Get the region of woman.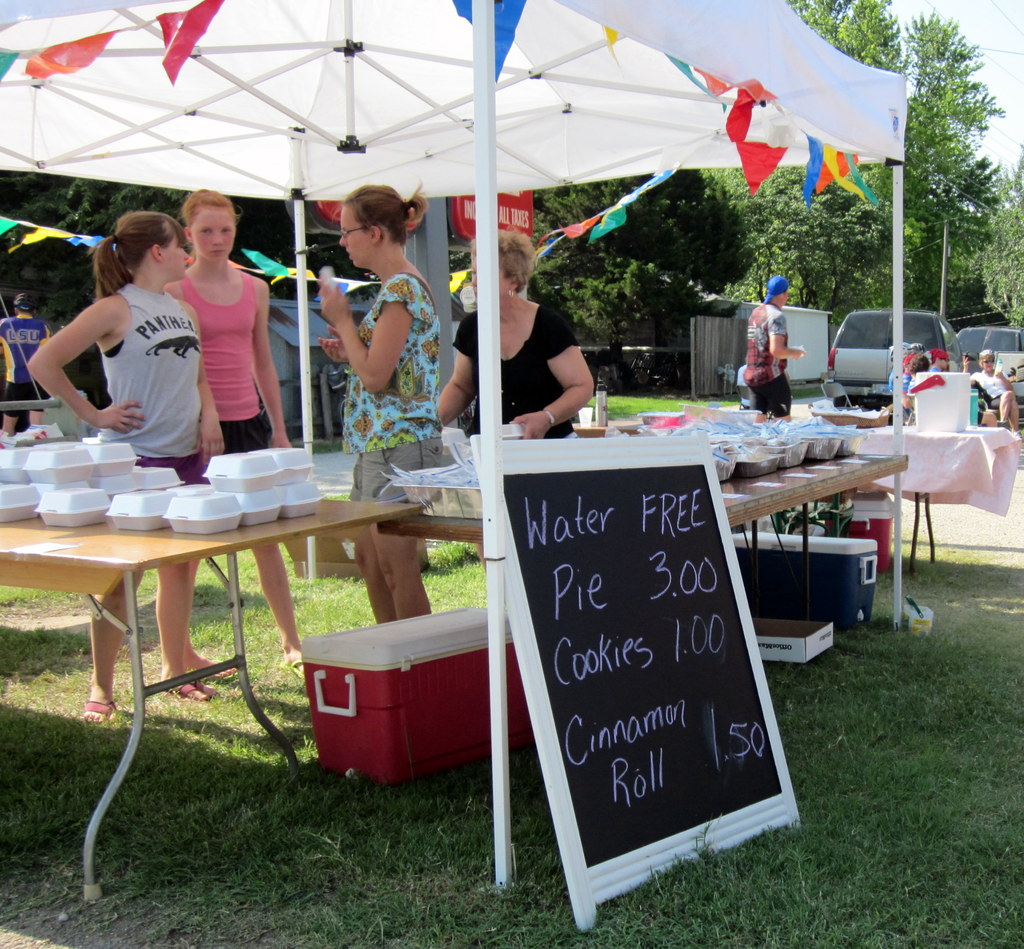
[19,211,208,738].
